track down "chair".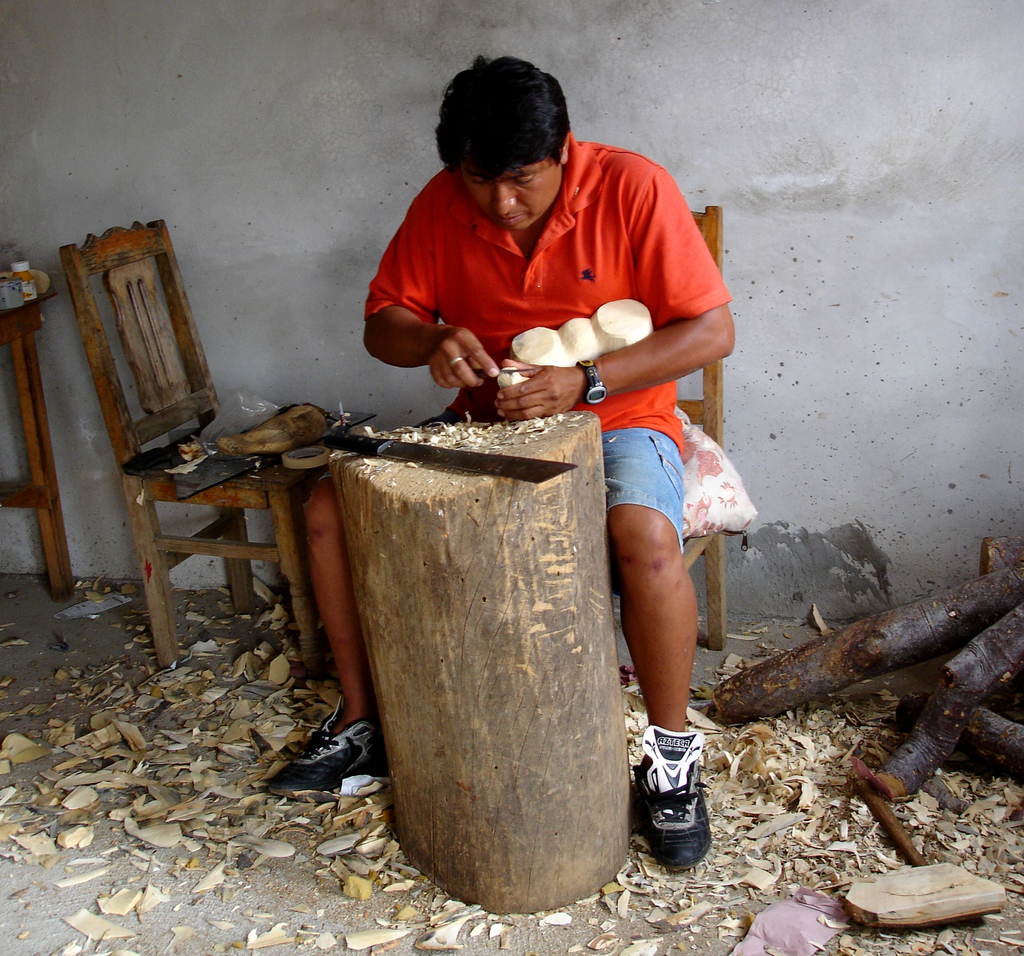
Tracked to region(612, 202, 731, 651).
